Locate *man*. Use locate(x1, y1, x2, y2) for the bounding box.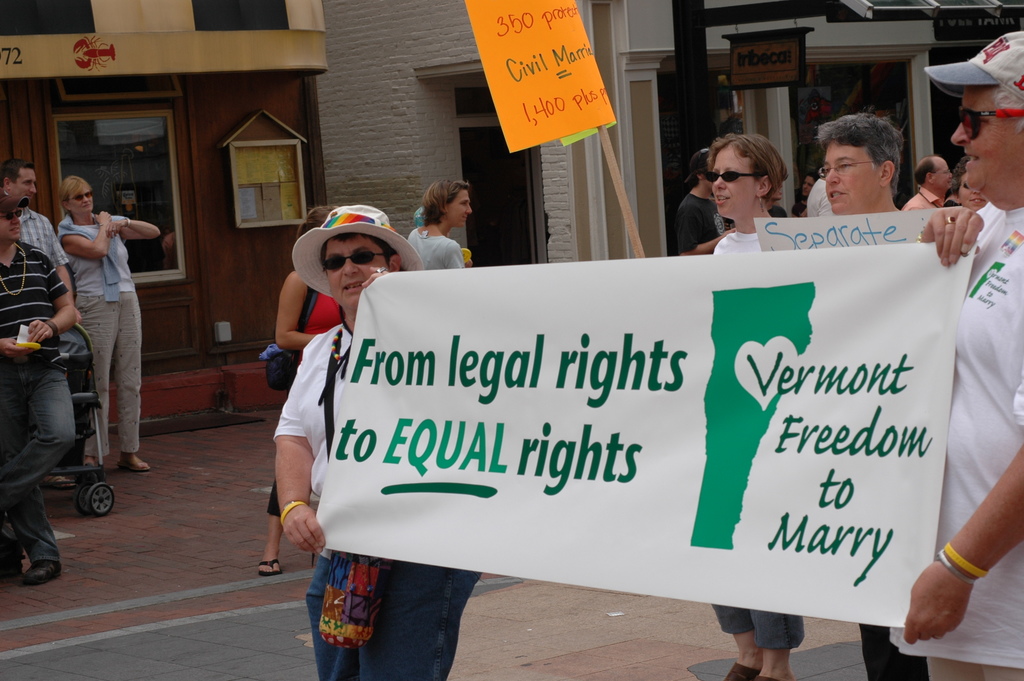
locate(678, 144, 740, 255).
